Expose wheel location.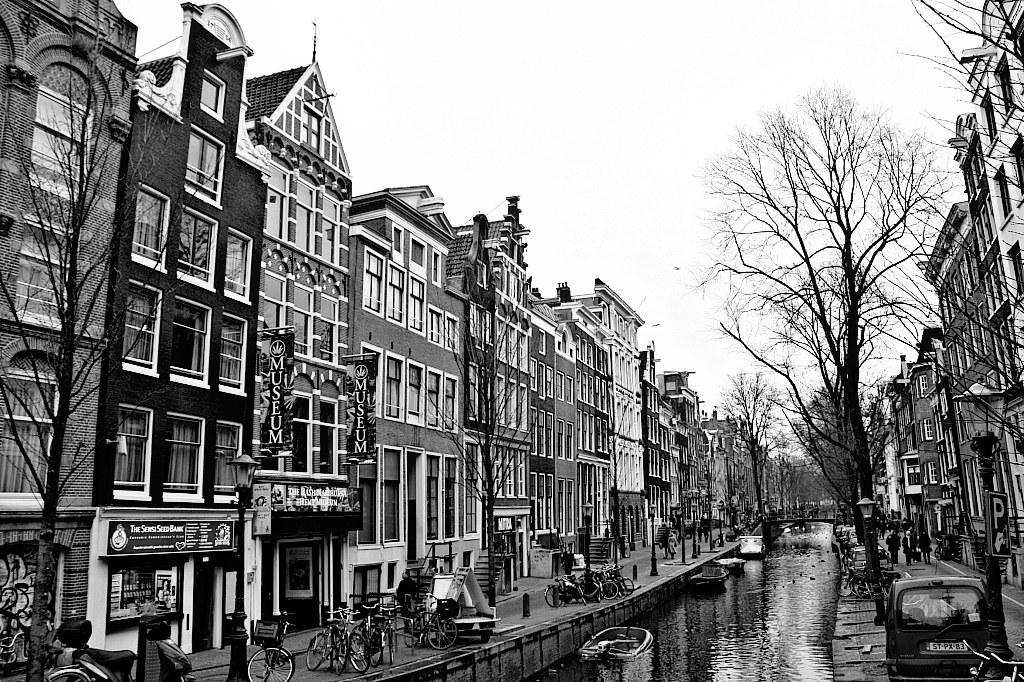
Exposed at region(388, 629, 395, 664).
